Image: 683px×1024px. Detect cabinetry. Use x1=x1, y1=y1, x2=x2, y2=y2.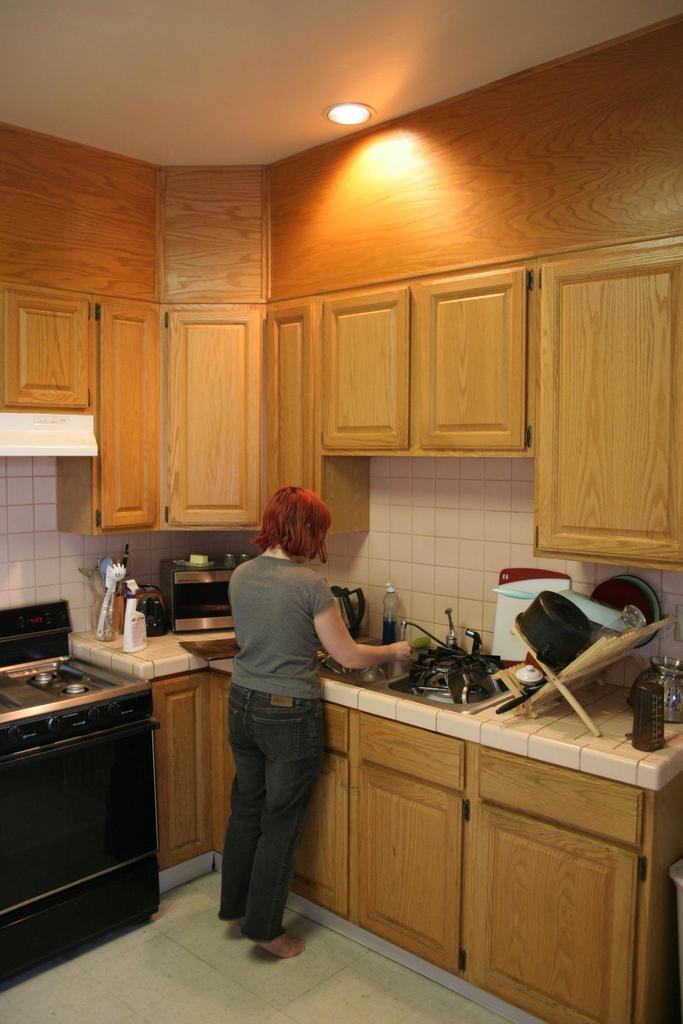
x1=0, y1=300, x2=91, y2=414.
